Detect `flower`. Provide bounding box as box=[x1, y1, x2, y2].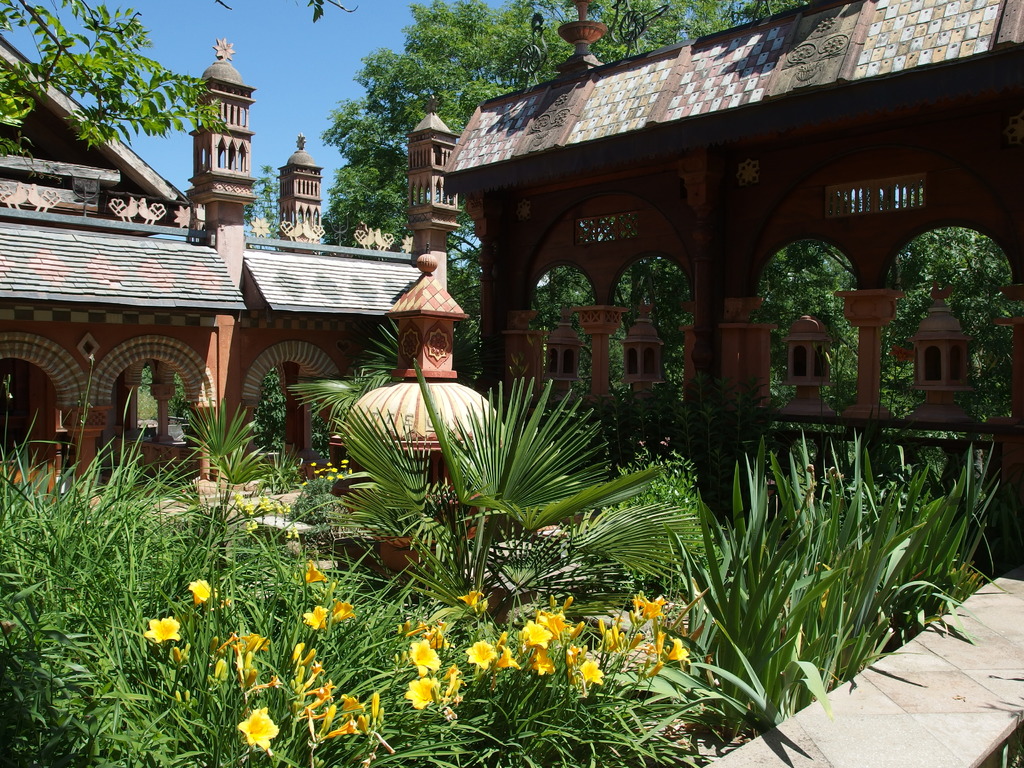
box=[524, 620, 538, 648].
